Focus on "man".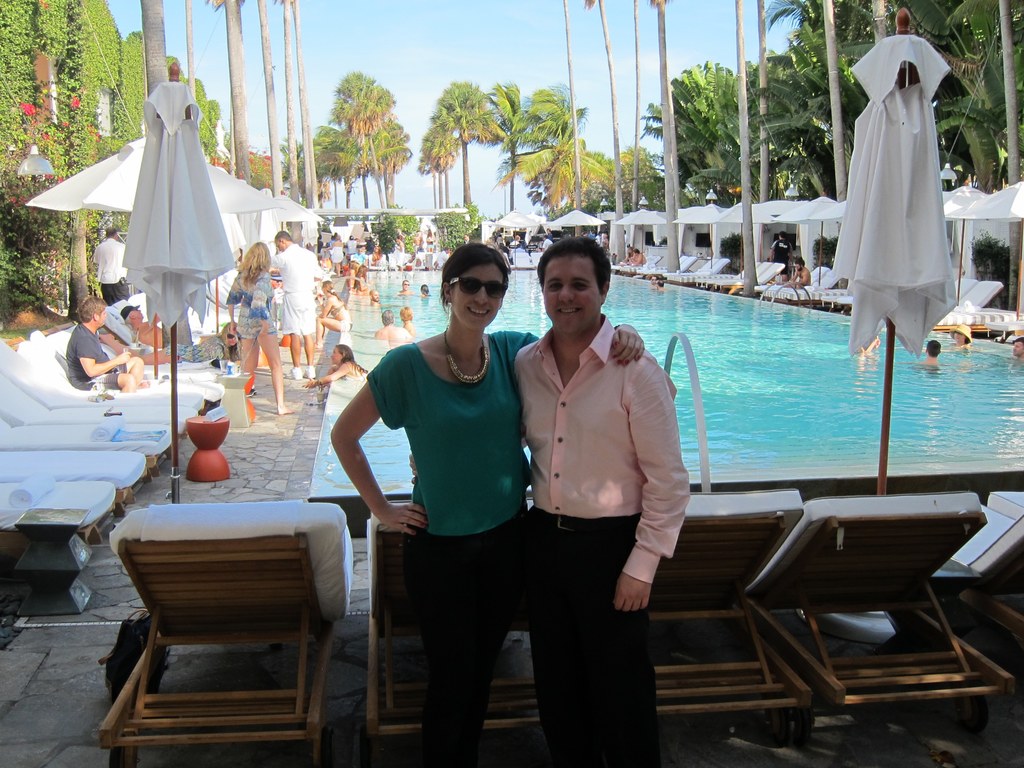
Focused at BBox(372, 290, 383, 307).
